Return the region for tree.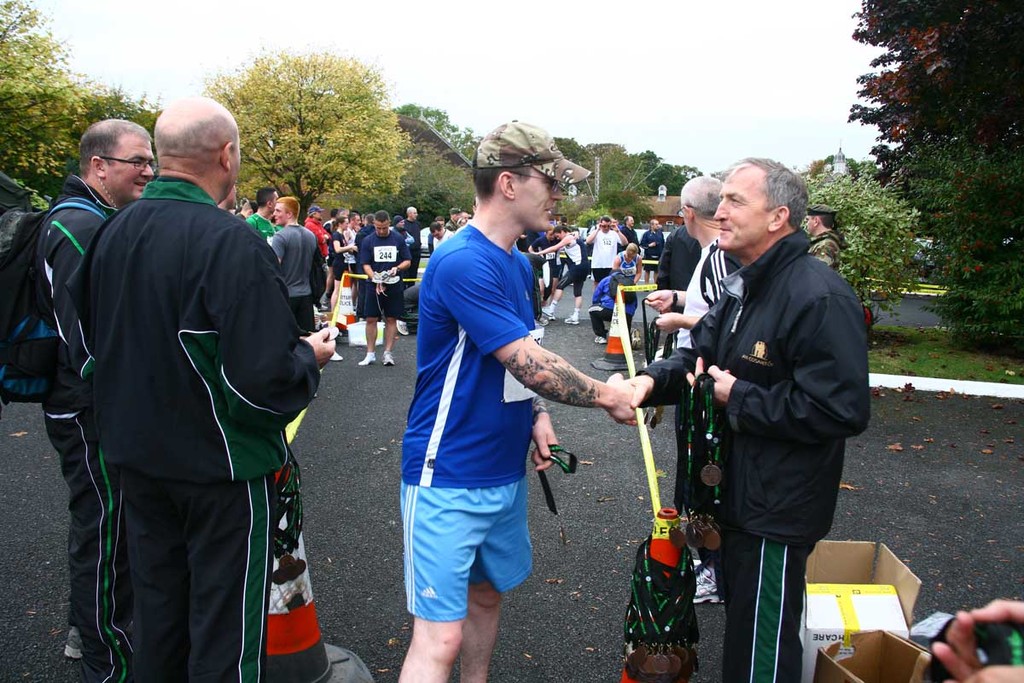
left=592, top=141, right=632, bottom=190.
